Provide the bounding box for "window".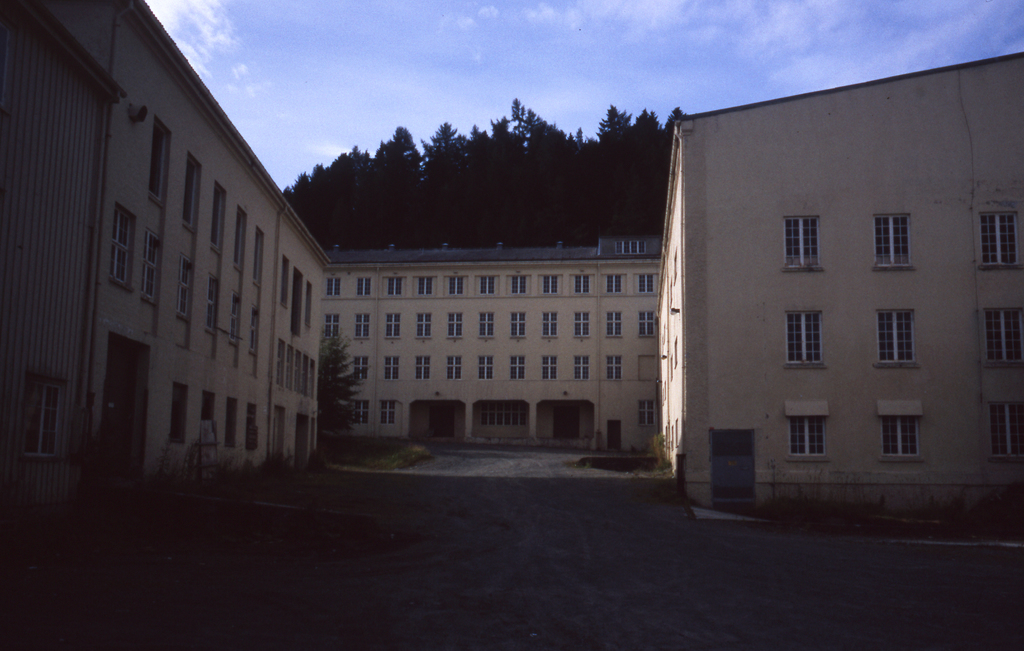
<region>22, 374, 63, 462</region>.
